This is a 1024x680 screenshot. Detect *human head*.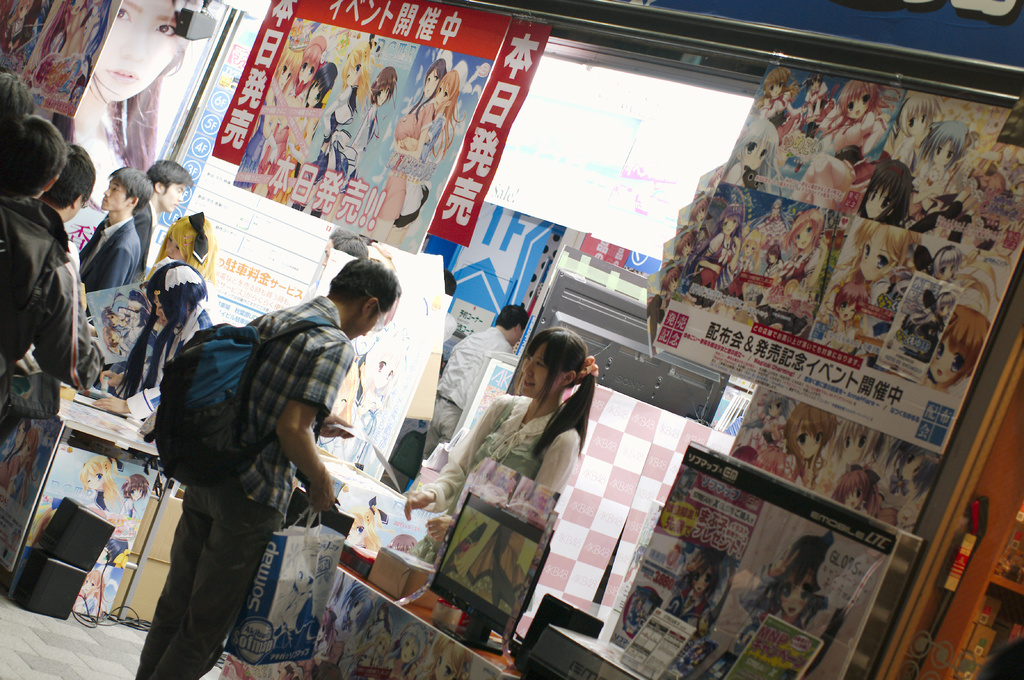
x1=791, y1=210, x2=826, y2=253.
